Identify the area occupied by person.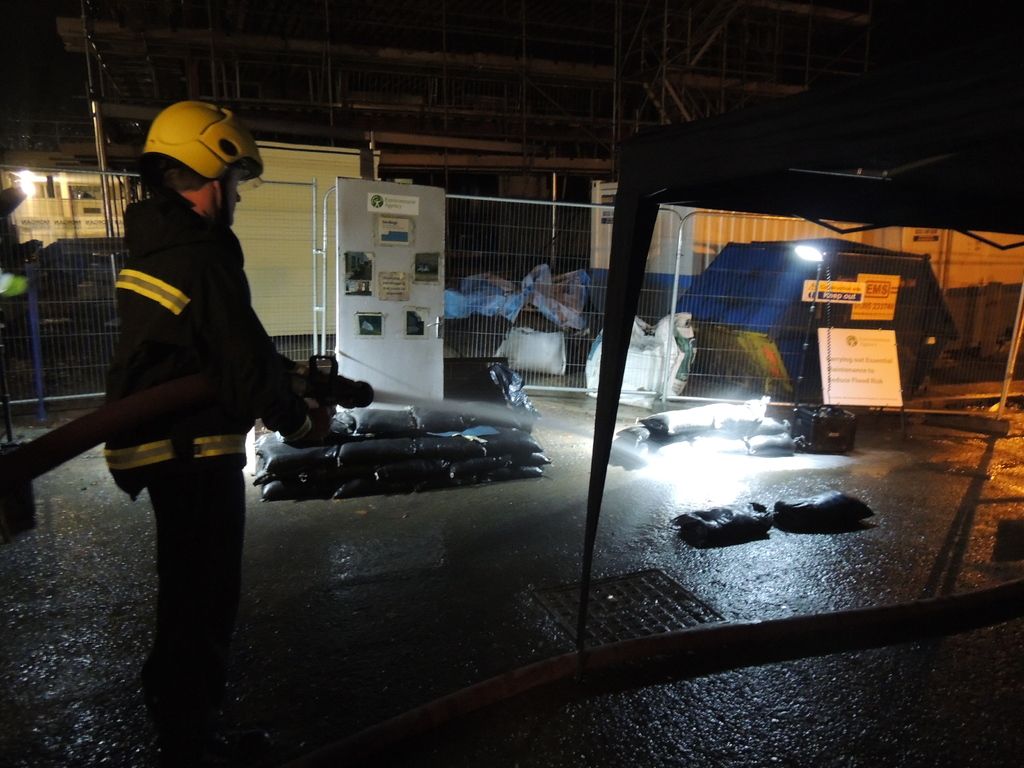
Area: region(94, 97, 327, 740).
